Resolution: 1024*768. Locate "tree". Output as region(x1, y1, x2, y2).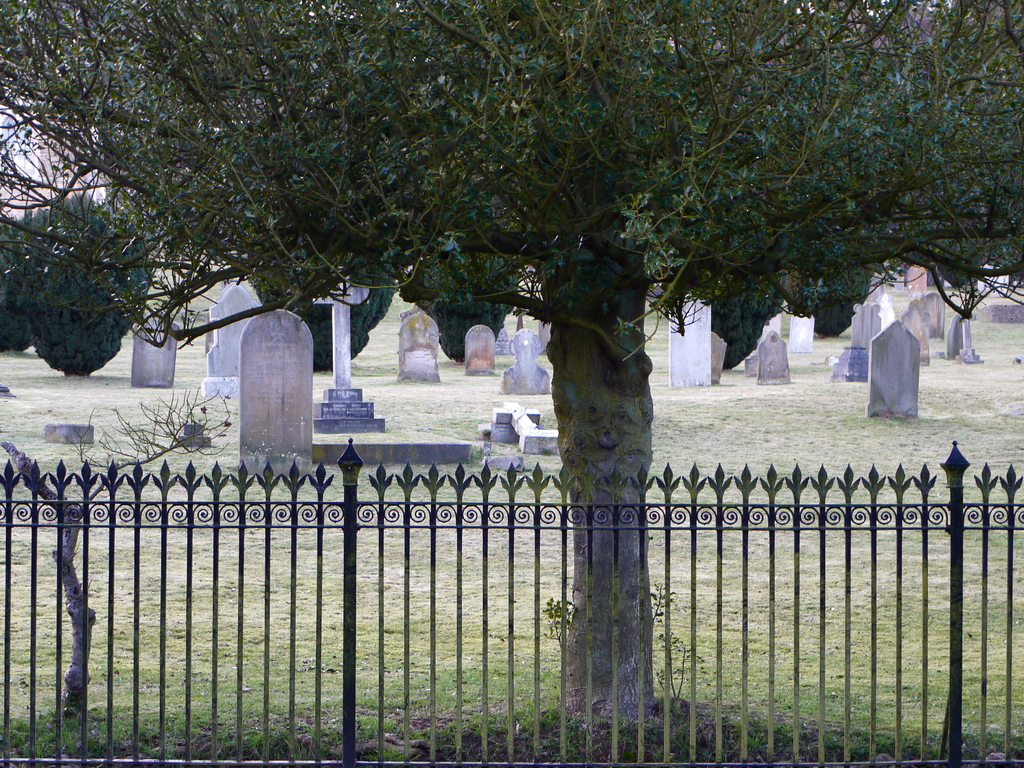
region(251, 241, 404, 371).
